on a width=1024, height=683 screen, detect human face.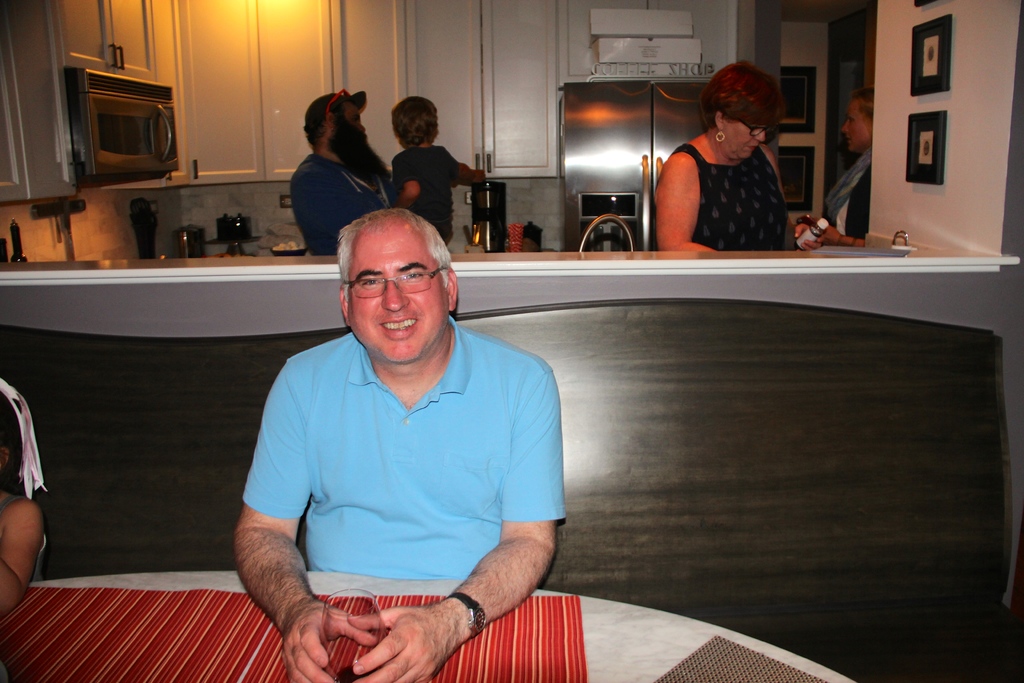
[left=347, top=224, right=451, bottom=357].
